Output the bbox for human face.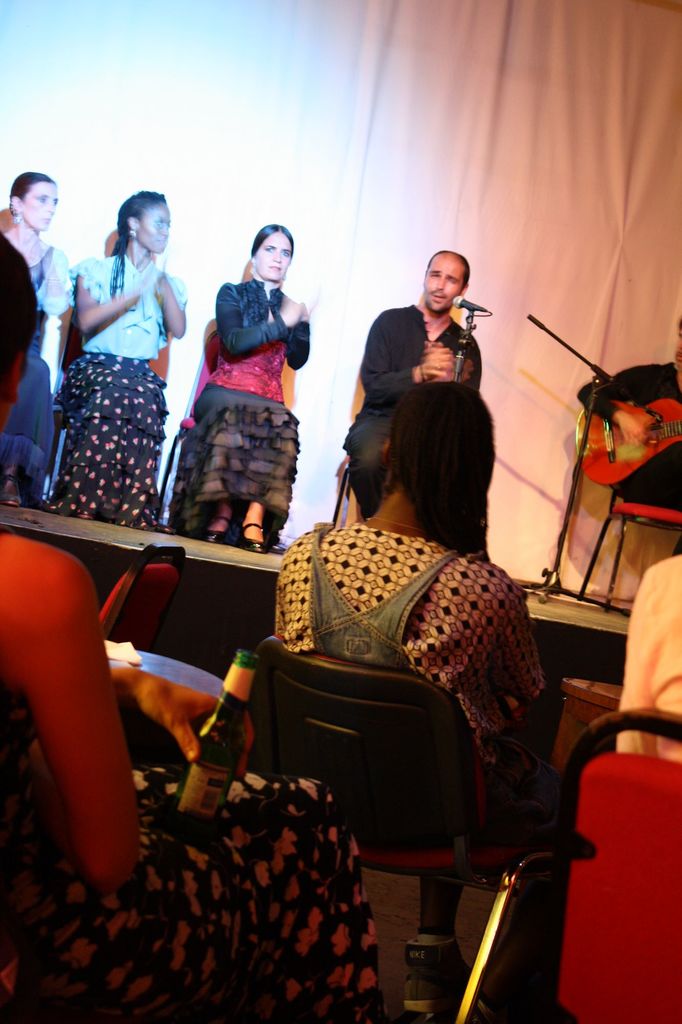
[left=138, top=200, right=171, bottom=250].
